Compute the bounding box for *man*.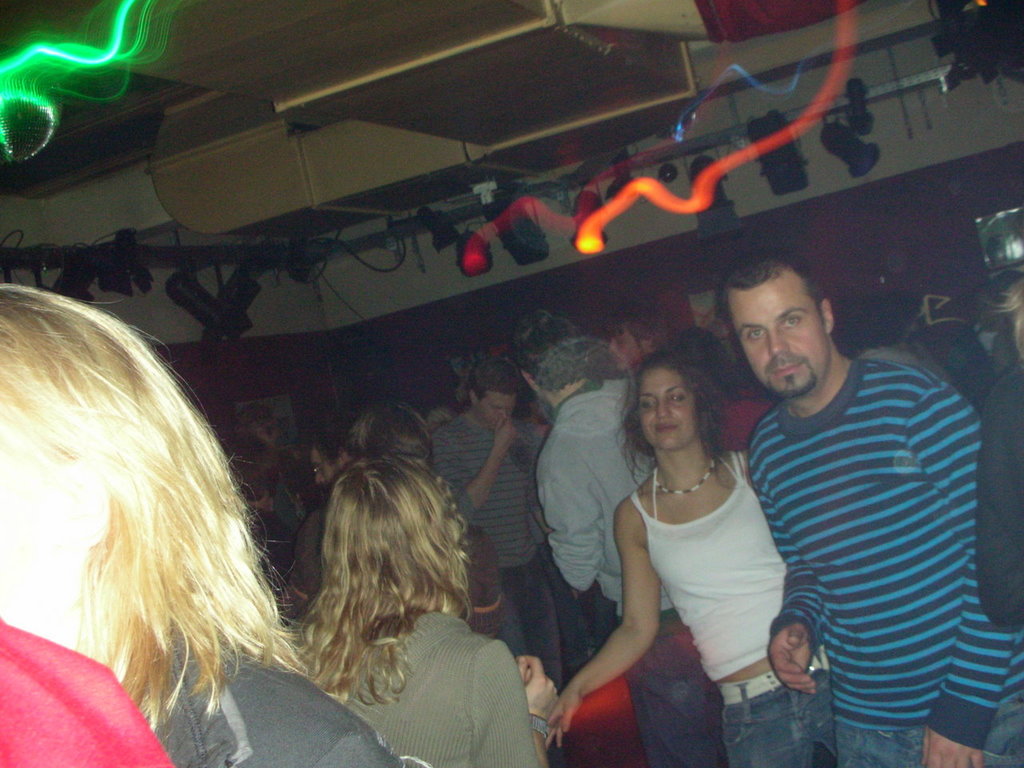
429:362:567:762.
